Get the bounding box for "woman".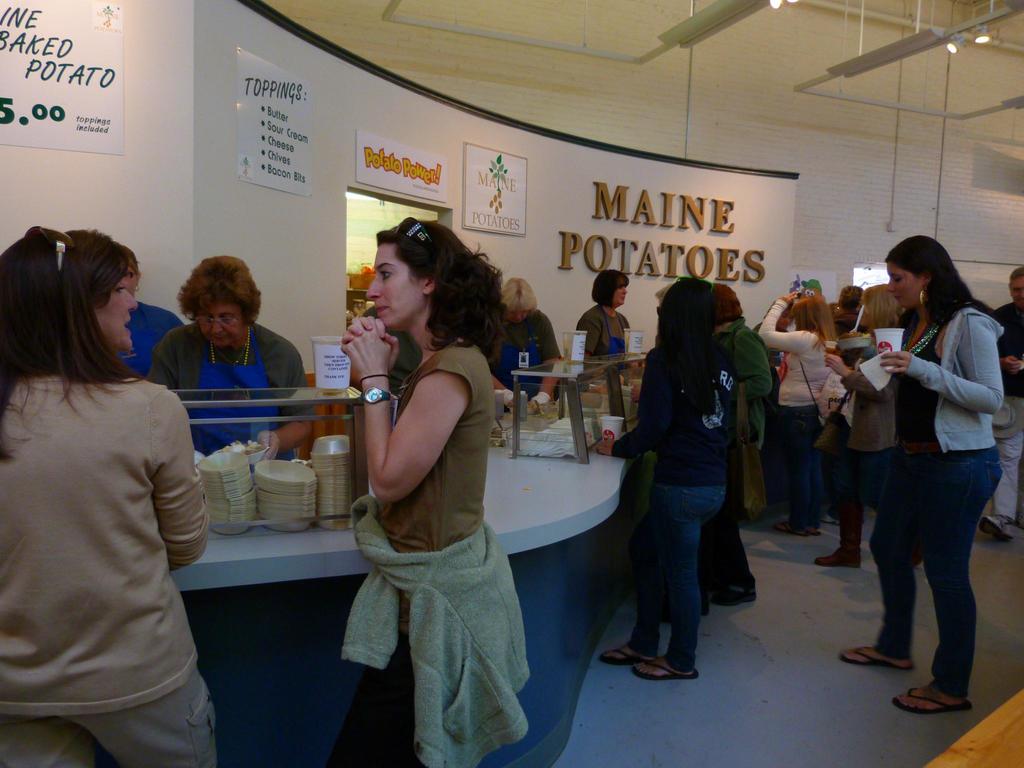
578/267/630/385.
